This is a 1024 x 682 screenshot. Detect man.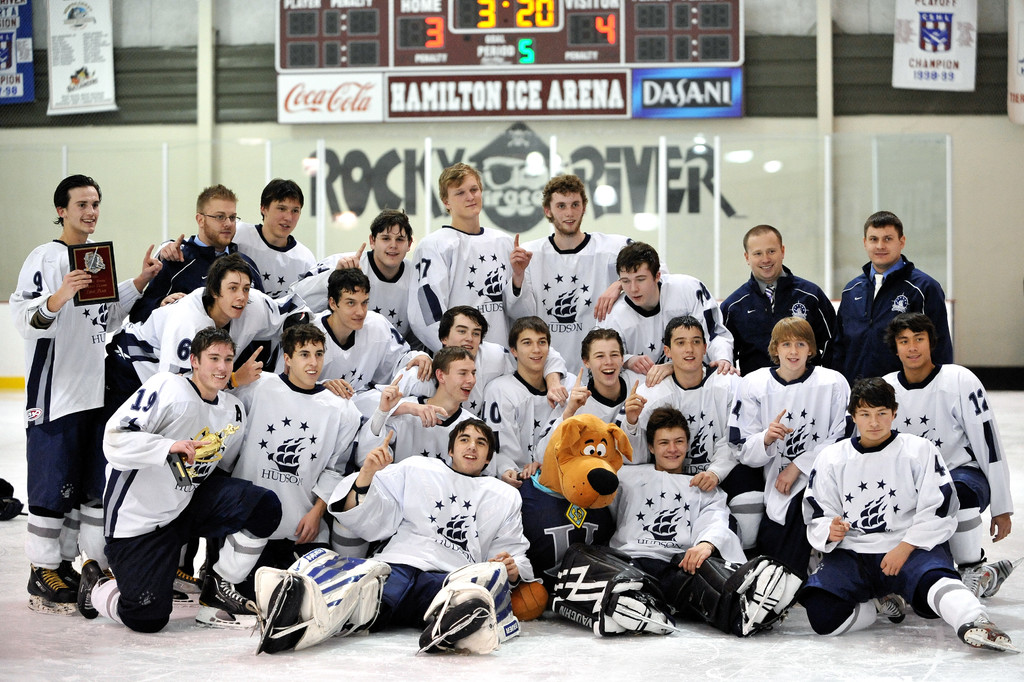
(left=125, top=250, right=314, bottom=380).
